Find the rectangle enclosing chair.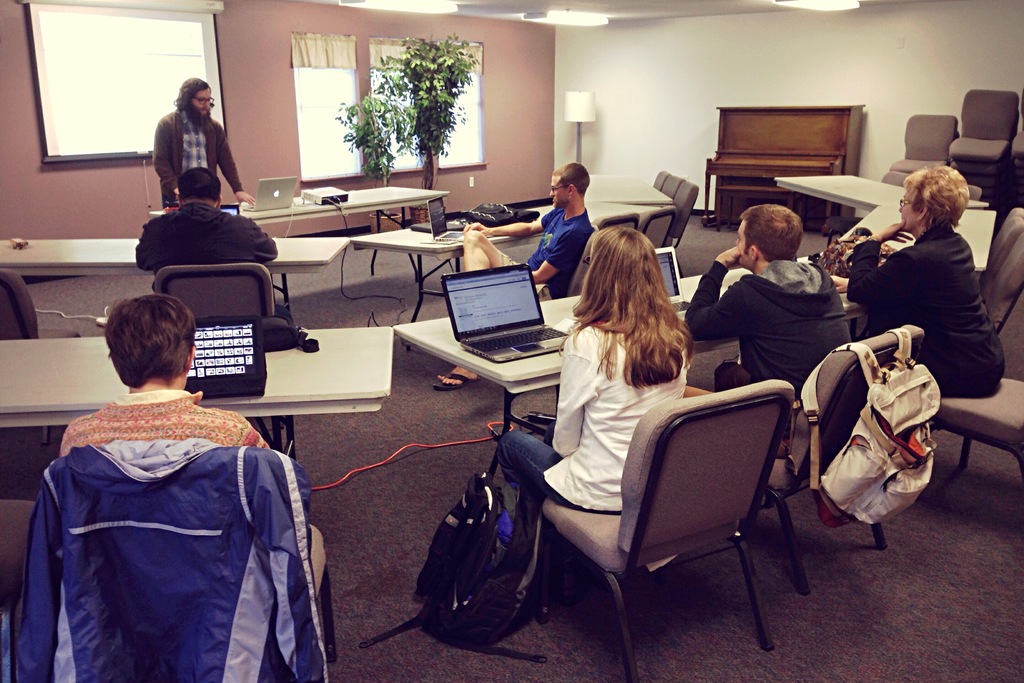
locate(563, 226, 598, 293).
